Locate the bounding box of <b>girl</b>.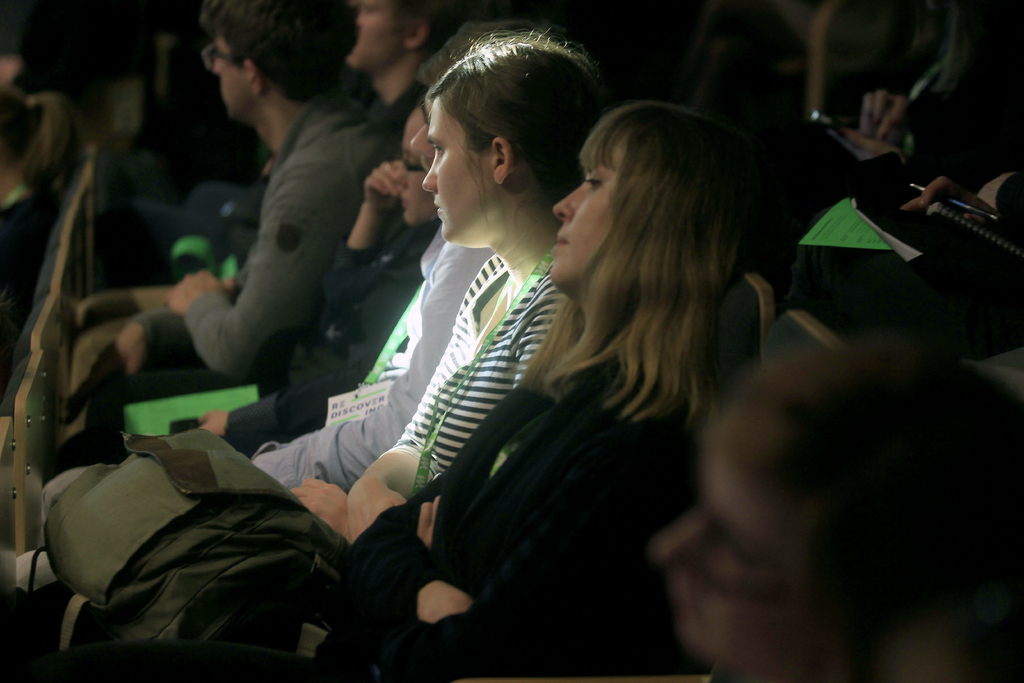
Bounding box: 357 103 762 682.
